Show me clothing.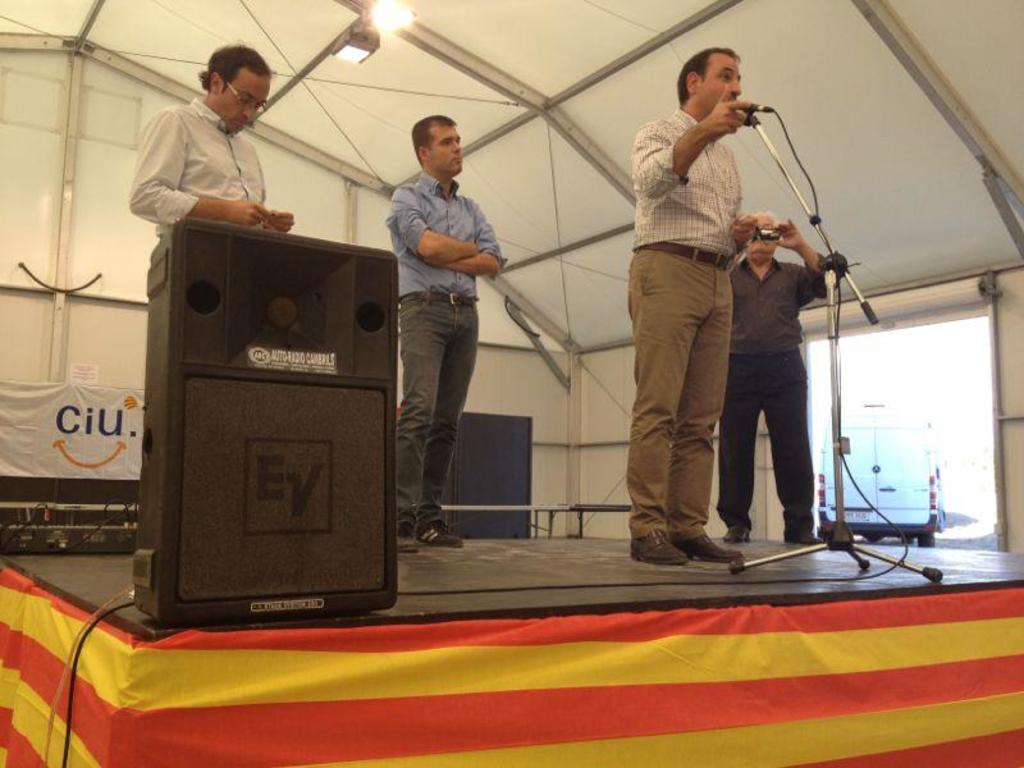
clothing is here: (394,300,472,520).
